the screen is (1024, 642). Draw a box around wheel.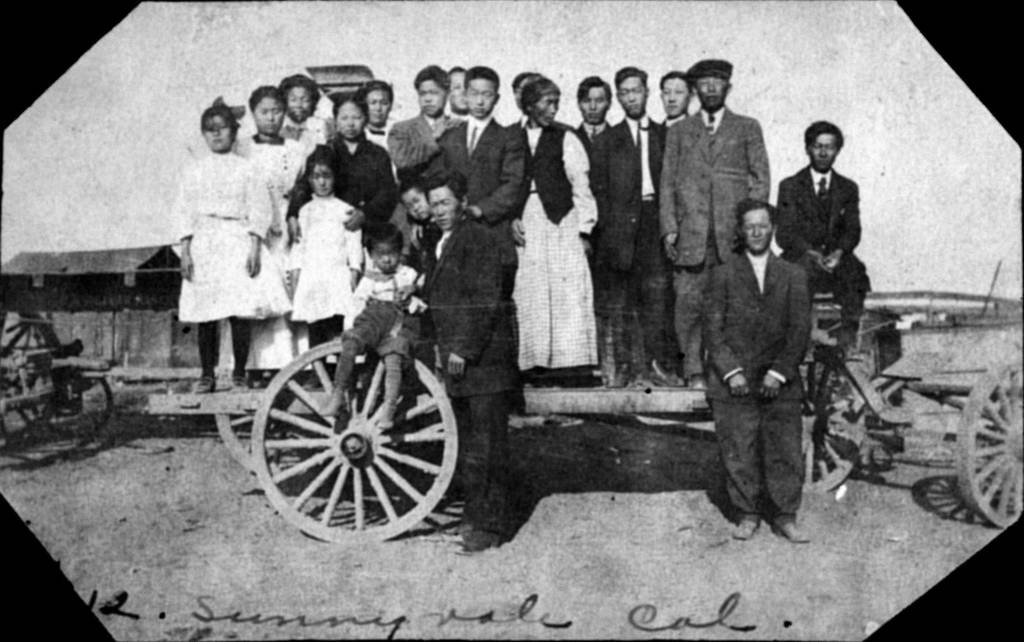
[left=26, top=373, right=115, bottom=433].
